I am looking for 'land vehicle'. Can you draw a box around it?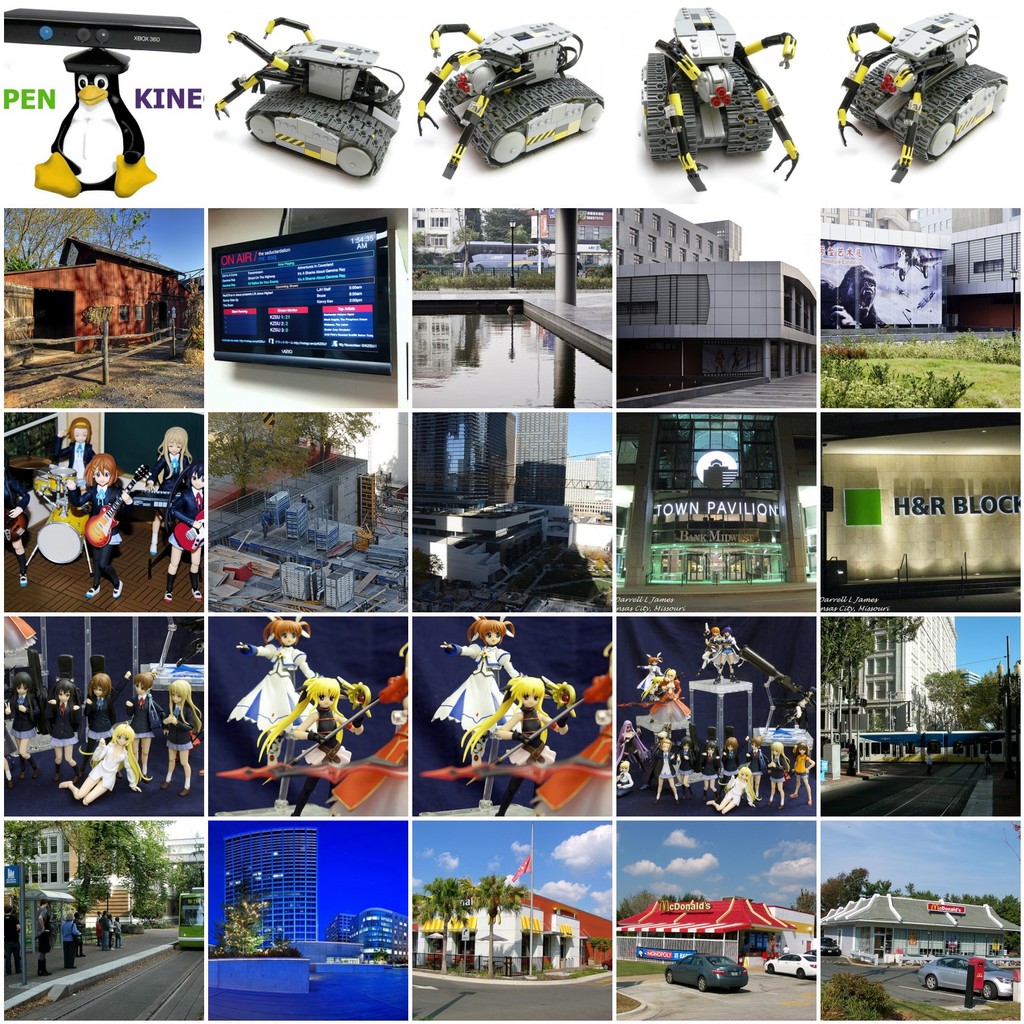
Sure, the bounding box is x1=422 y1=246 x2=448 y2=269.
